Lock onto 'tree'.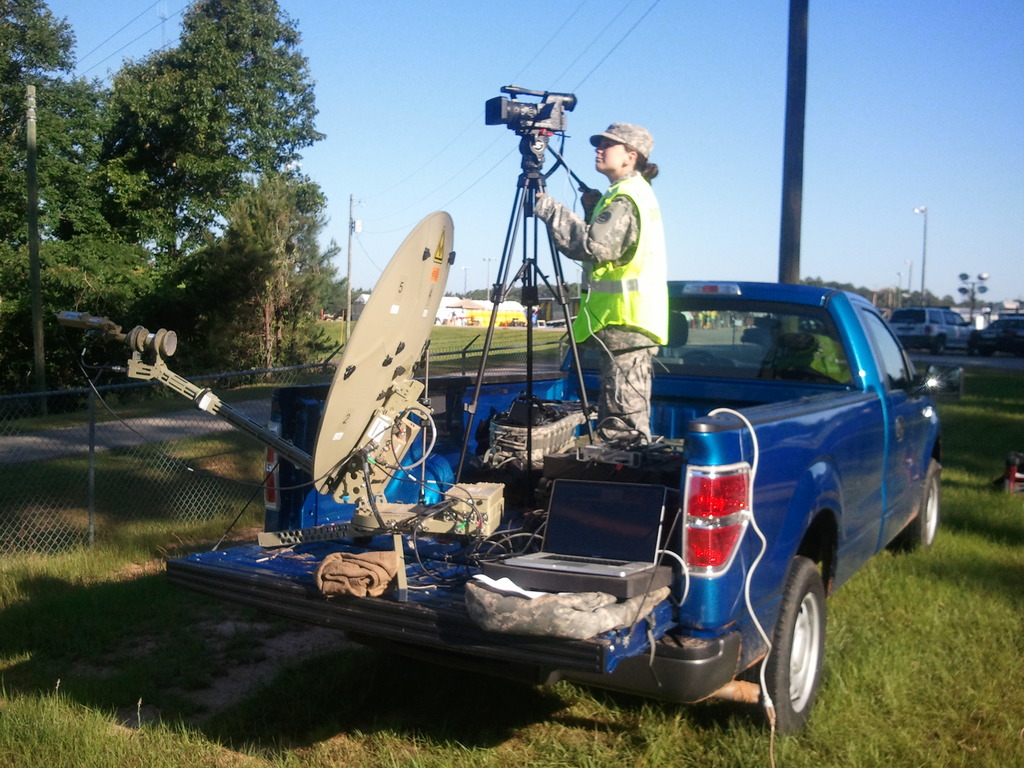
Locked: <bbox>65, 15, 362, 381</bbox>.
